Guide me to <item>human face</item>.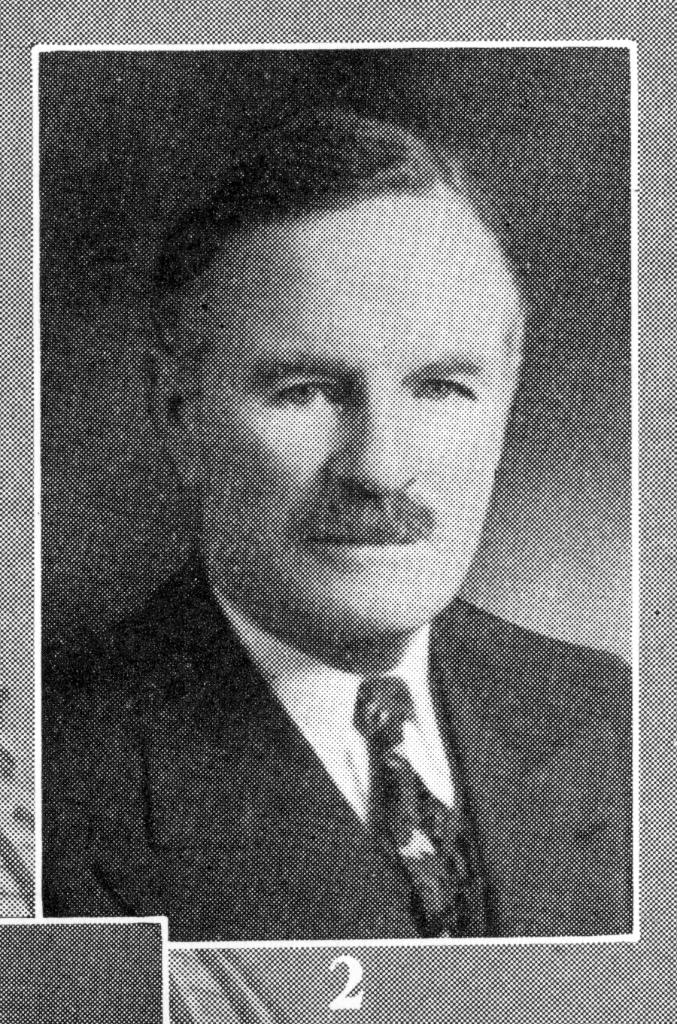
Guidance: region(198, 203, 520, 640).
